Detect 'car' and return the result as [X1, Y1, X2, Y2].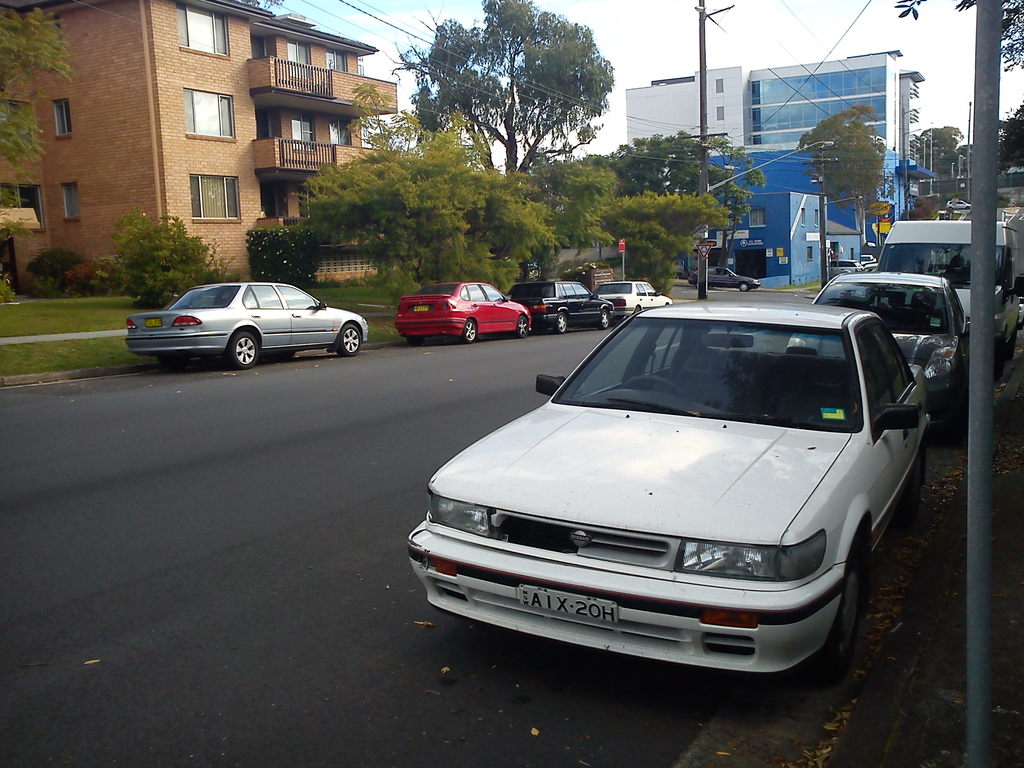
[595, 278, 670, 319].
